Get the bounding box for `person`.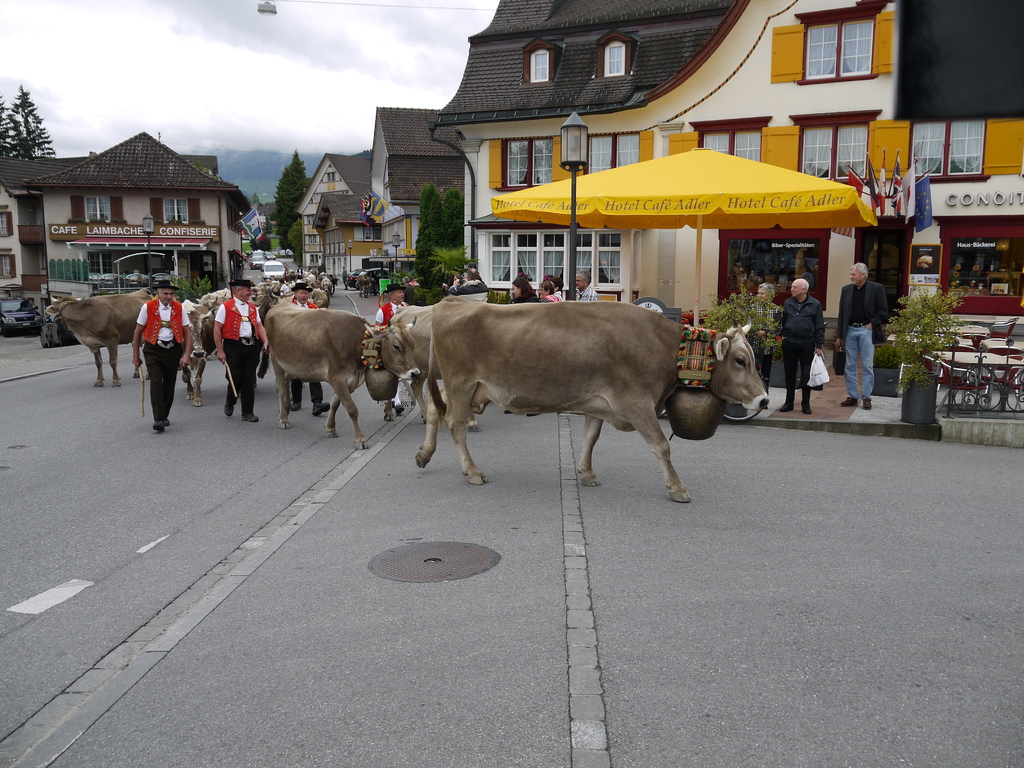
locate(839, 264, 887, 412).
